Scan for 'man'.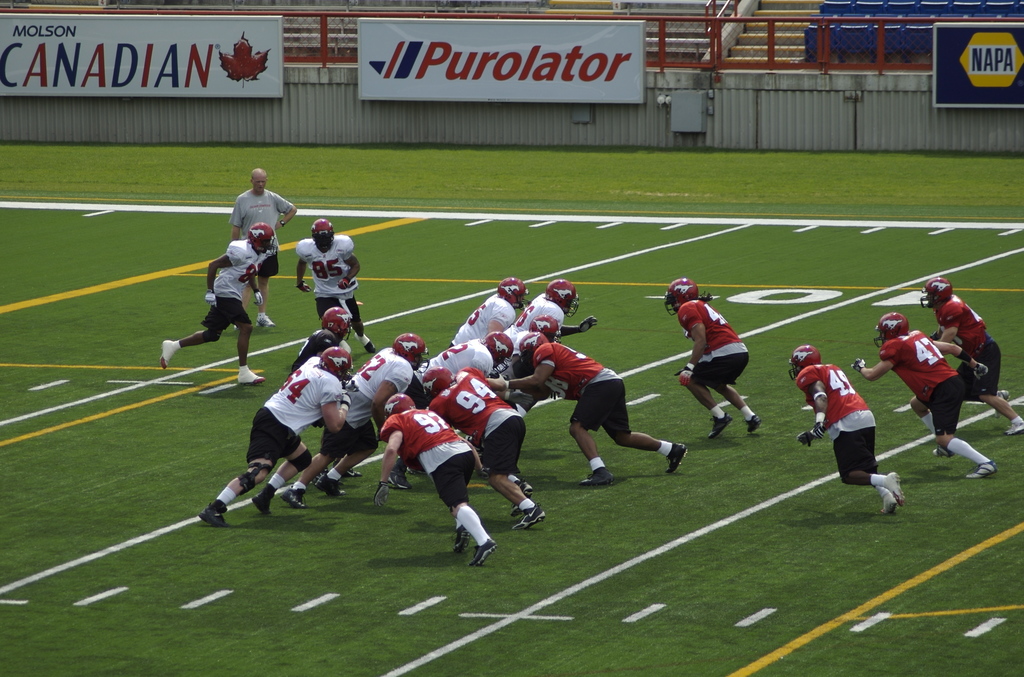
Scan result: rect(175, 186, 275, 386).
